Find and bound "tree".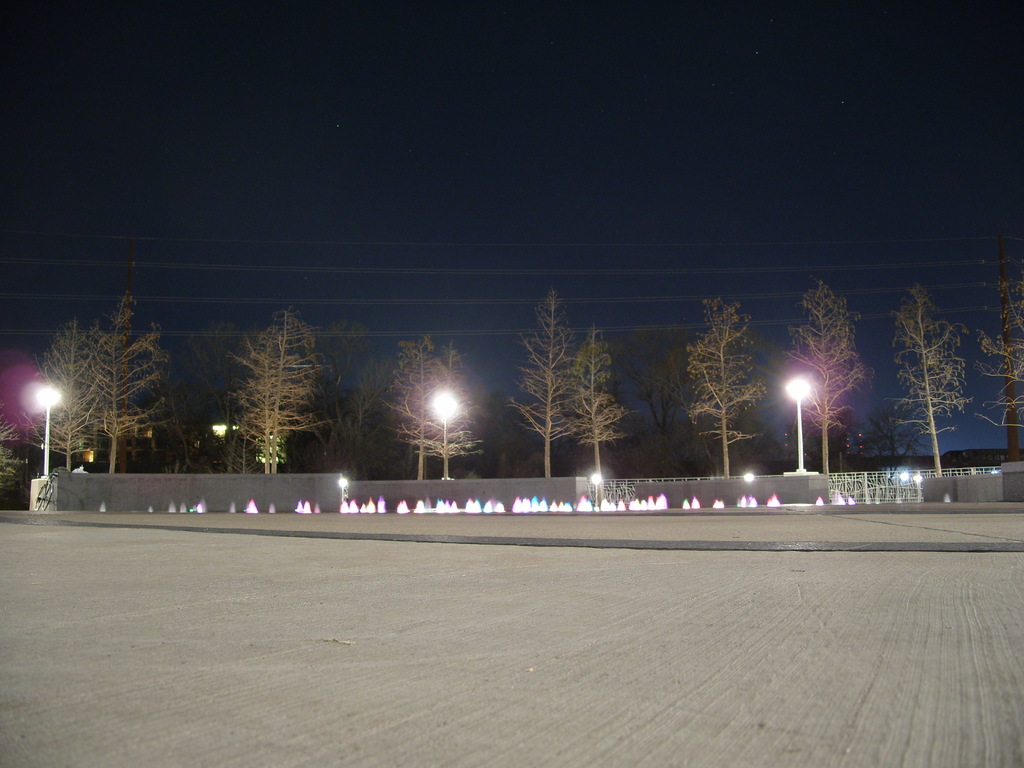
Bound: {"x1": 629, "y1": 329, "x2": 685, "y2": 450}.
